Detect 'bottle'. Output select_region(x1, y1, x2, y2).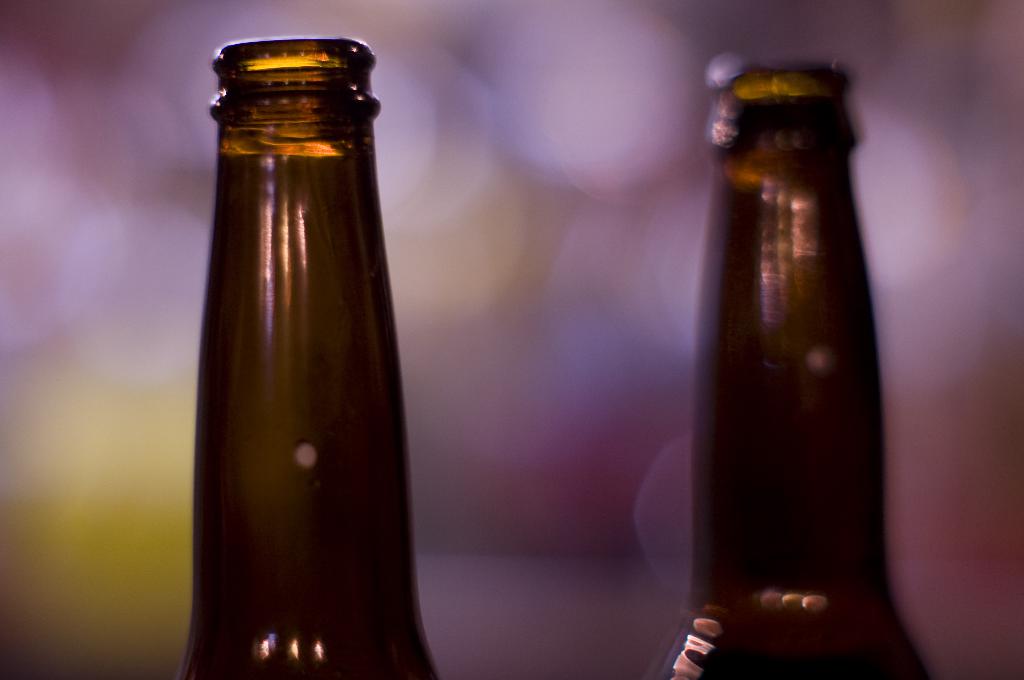
select_region(662, 56, 932, 679).
